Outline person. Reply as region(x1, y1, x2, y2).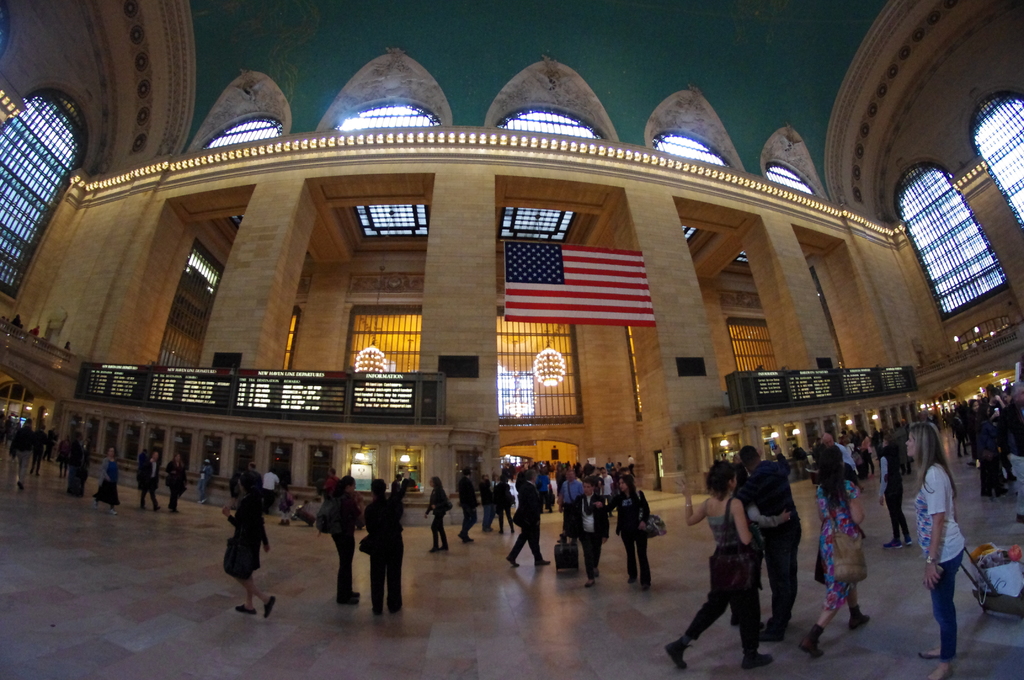
region(874, 437, 906, 550).
